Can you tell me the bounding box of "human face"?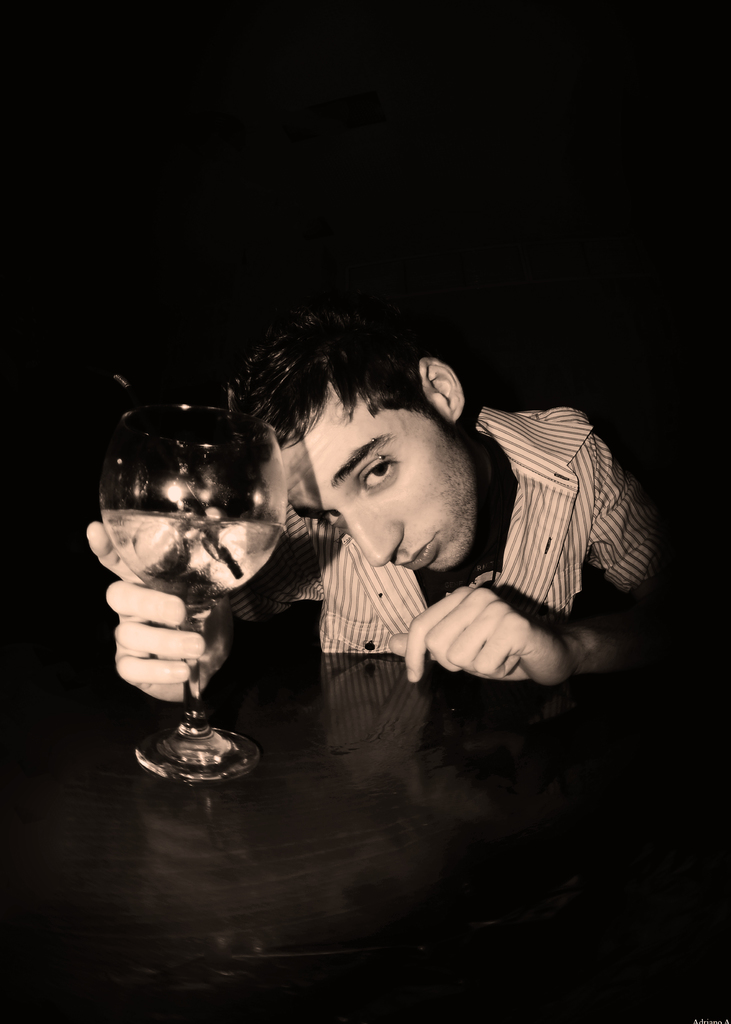
278 379 479 575.
